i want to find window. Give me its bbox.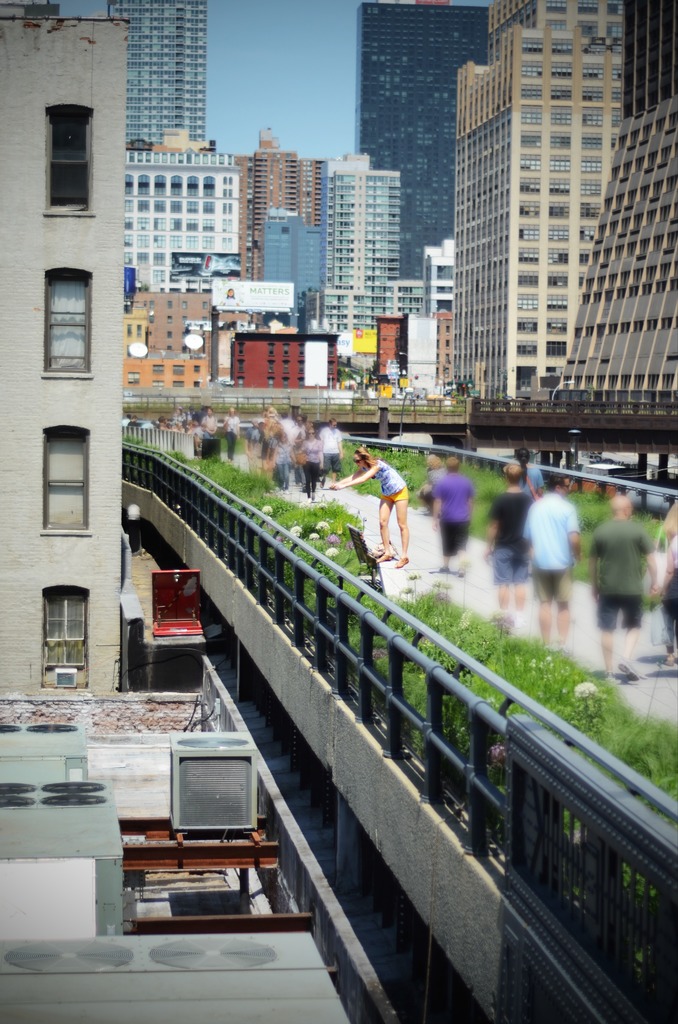
147,301,156,308.
